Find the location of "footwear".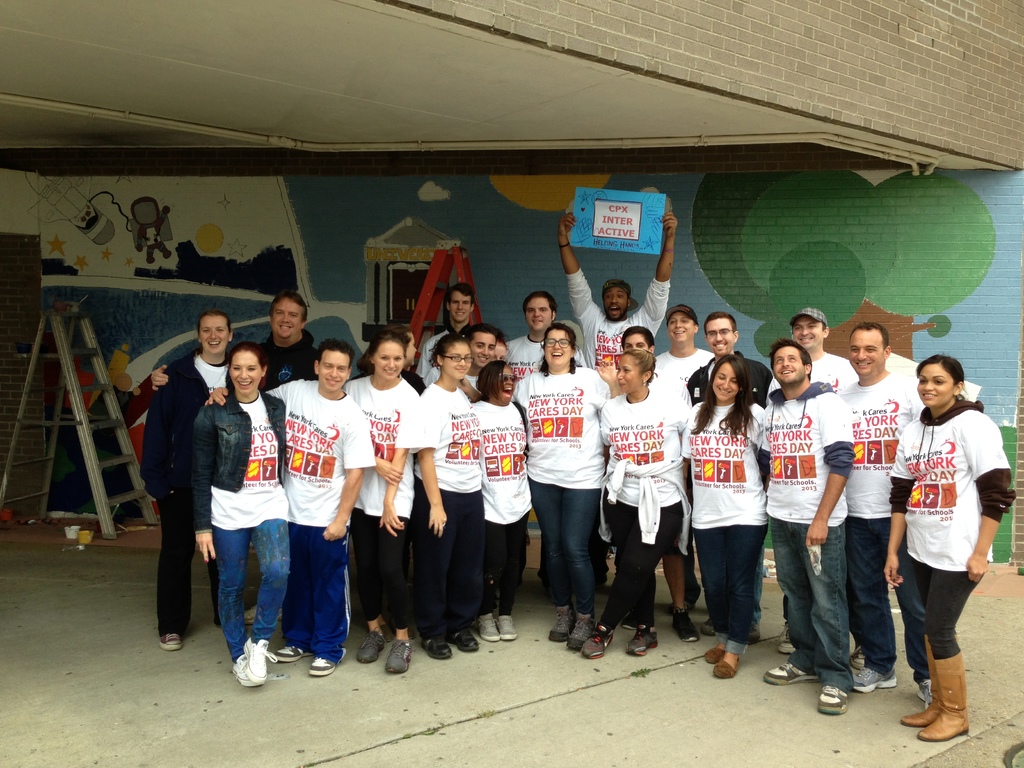
Location: [911, 652, 968, 738].
